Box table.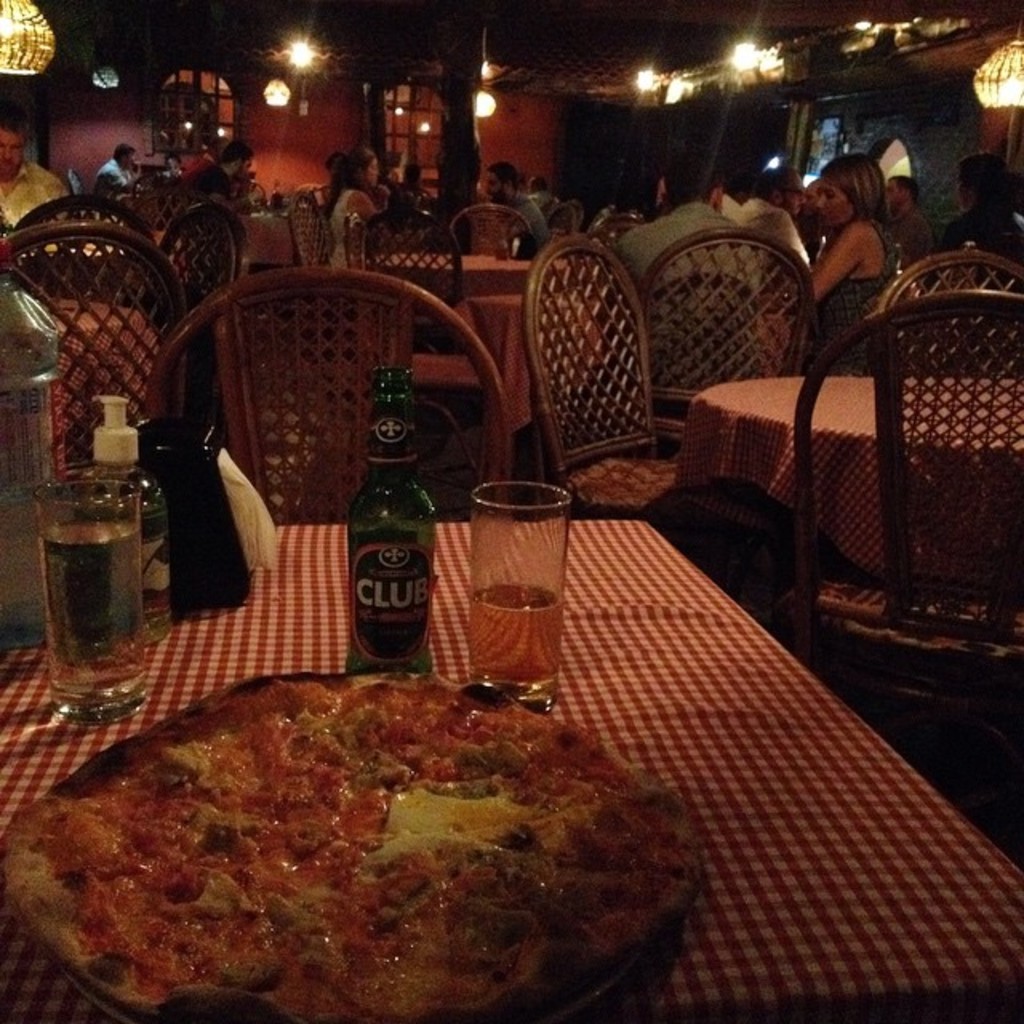
bbox=[384, 245, 579, 302].
